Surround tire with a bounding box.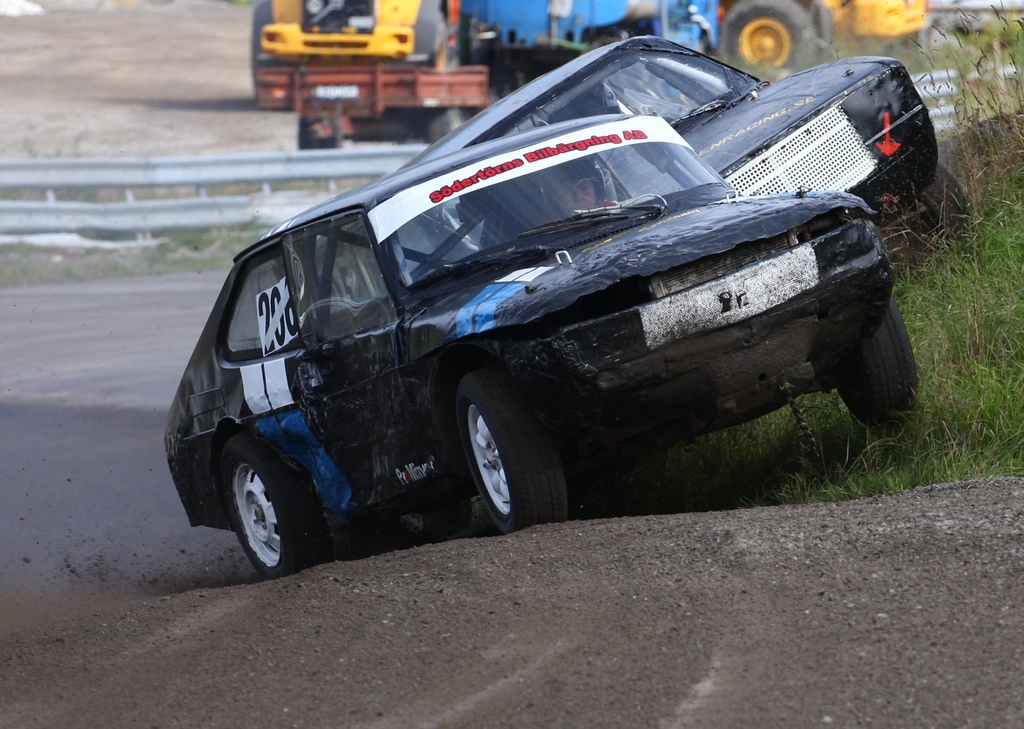
BBox(226, 431, 302, 582).
